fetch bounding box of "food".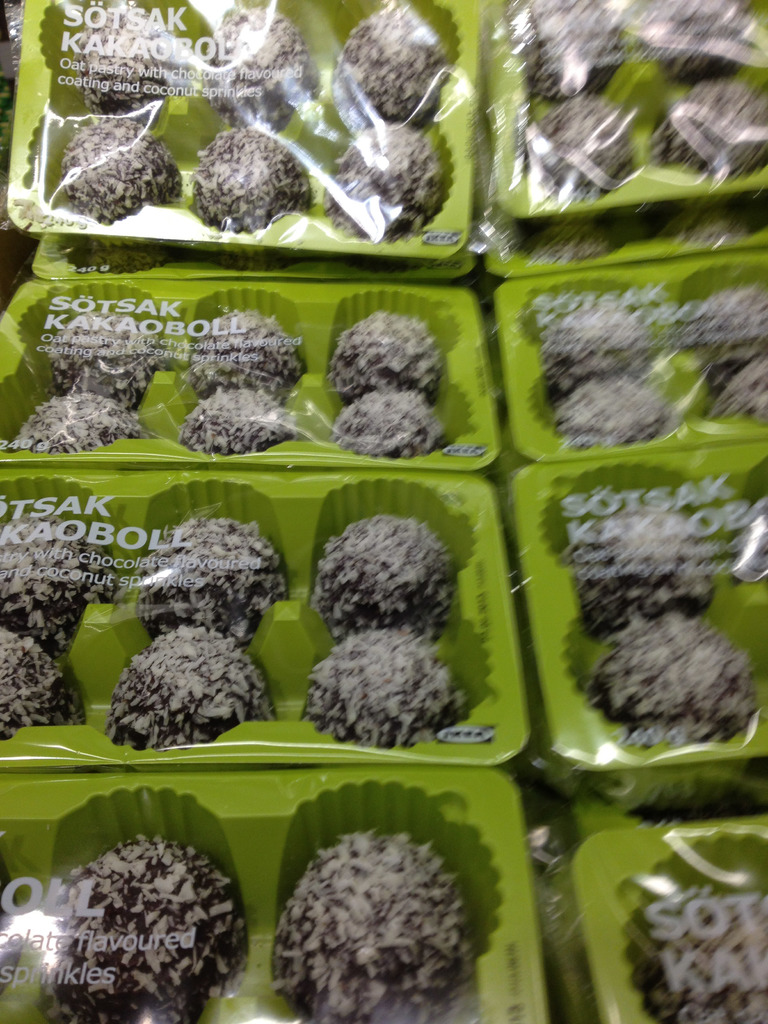
Bbox: bbox(11, 392, 149, 457).
